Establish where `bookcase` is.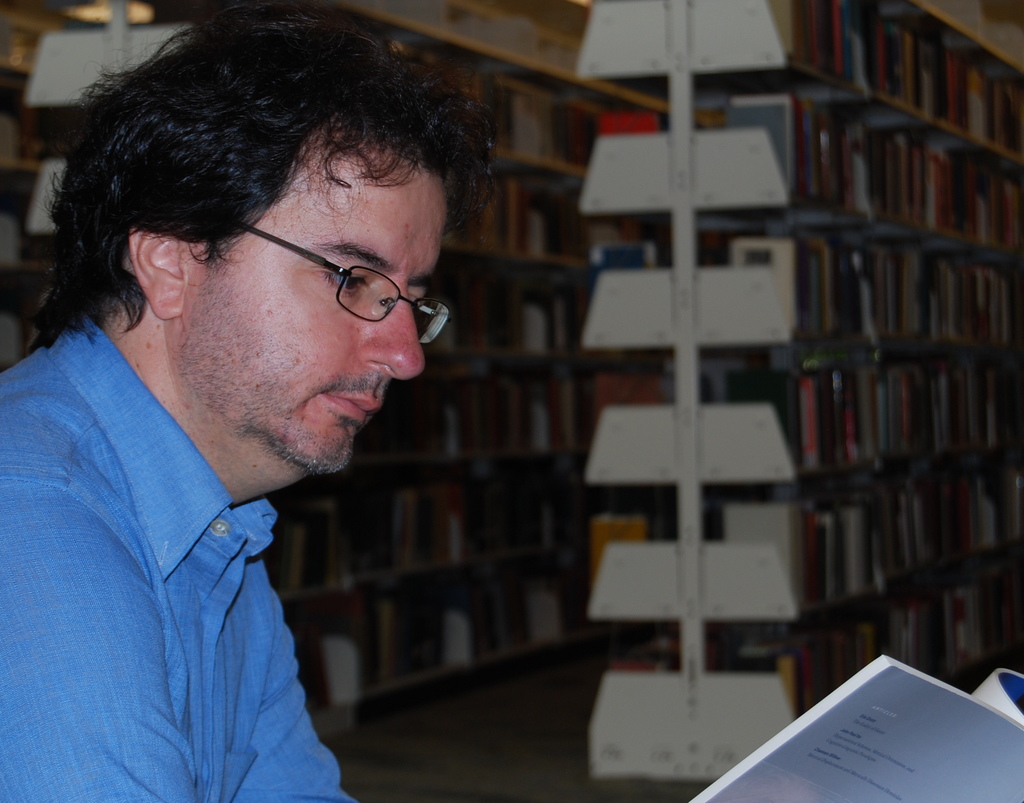
Established at [left=0, top=25, right=70, bottom=370].
